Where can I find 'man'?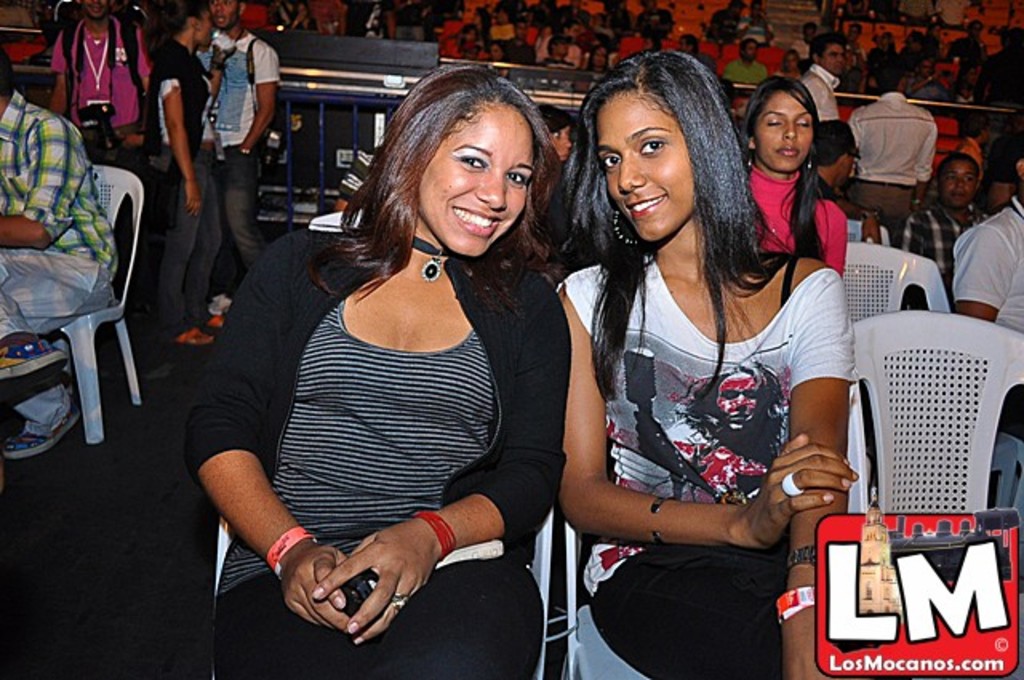
You can find it at rect(194, 0, 272, 310).
